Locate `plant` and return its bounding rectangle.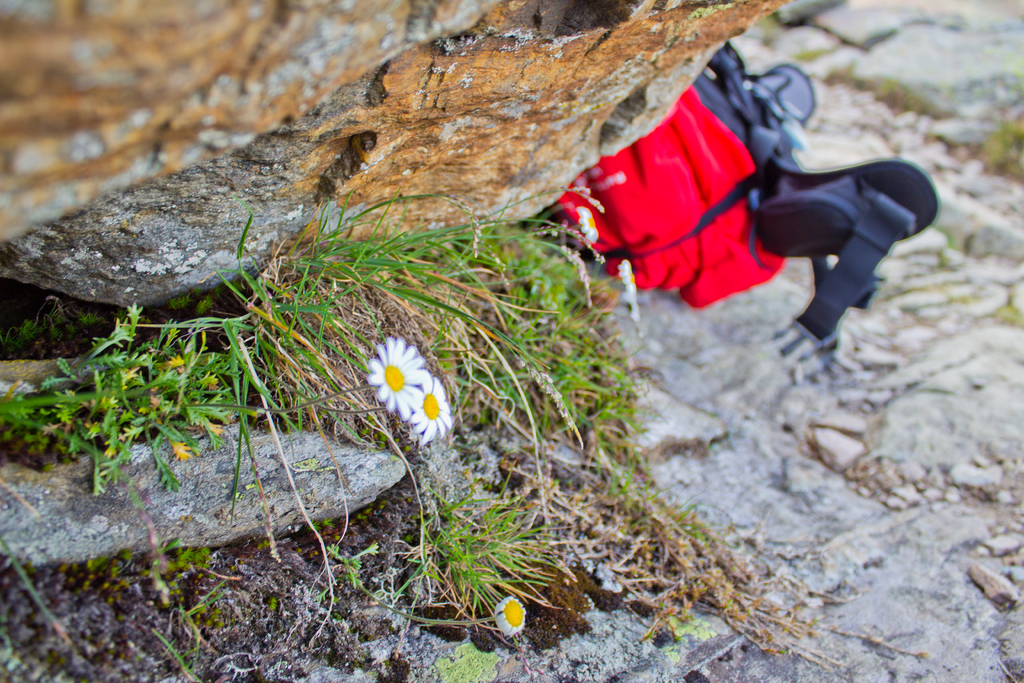
[837, 72, 952, 126].
